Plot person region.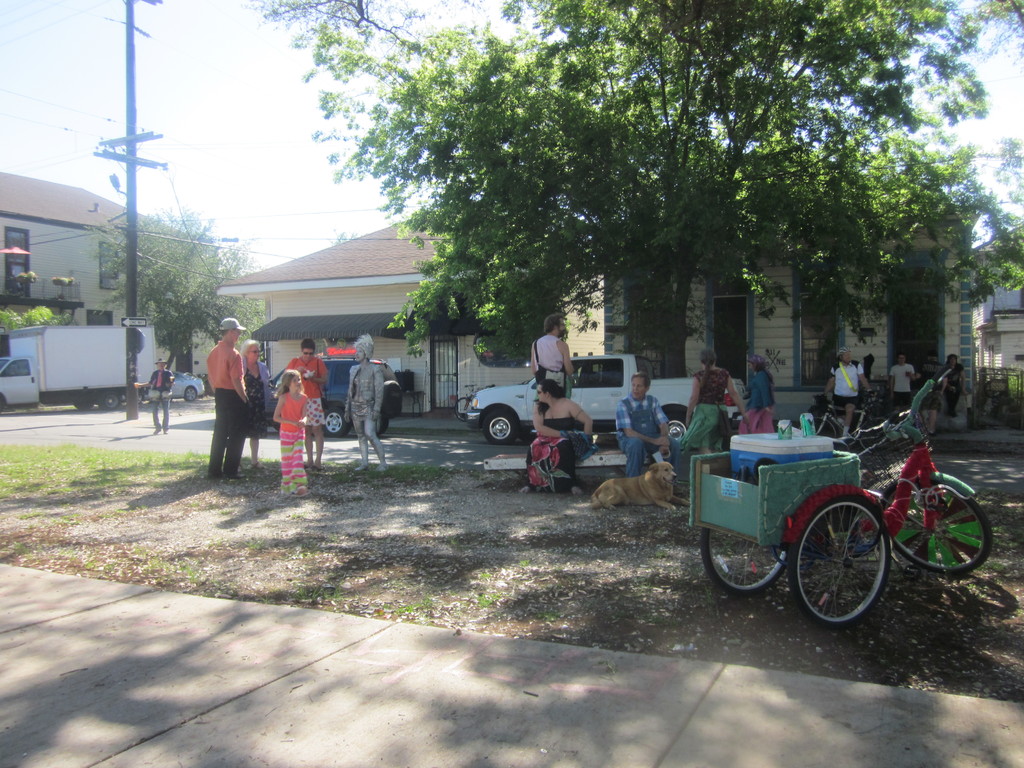
Plotted at 942/352/967/422.
